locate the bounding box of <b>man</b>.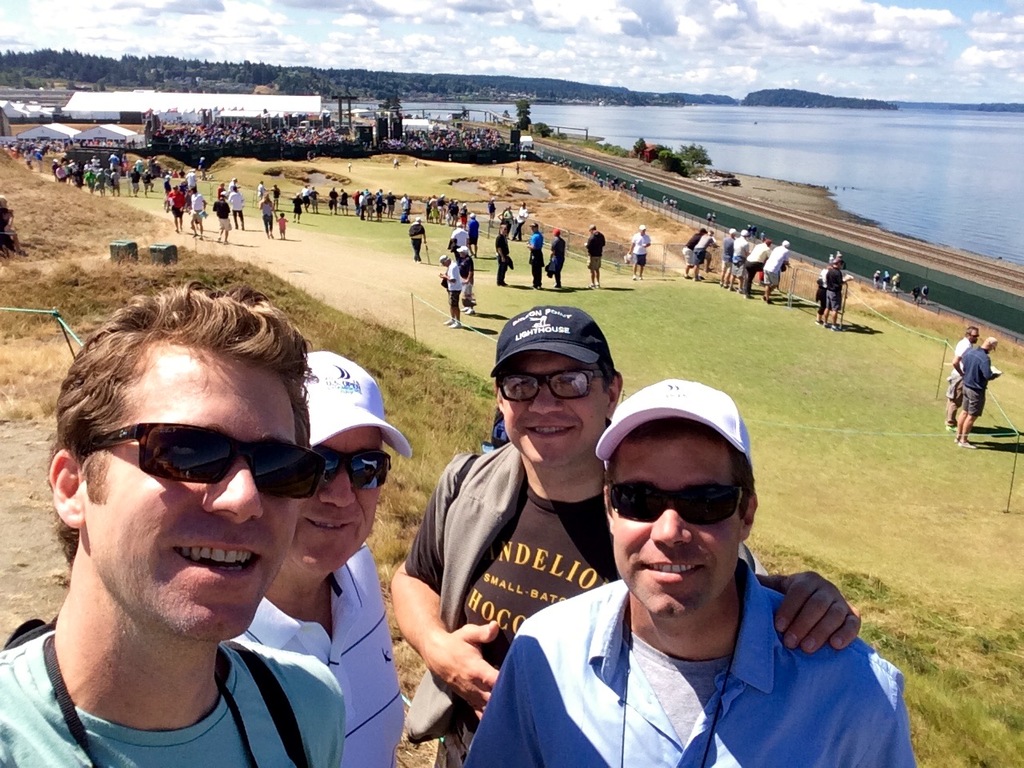
Bounding box: l=946, t=322, r=976, b=432.
